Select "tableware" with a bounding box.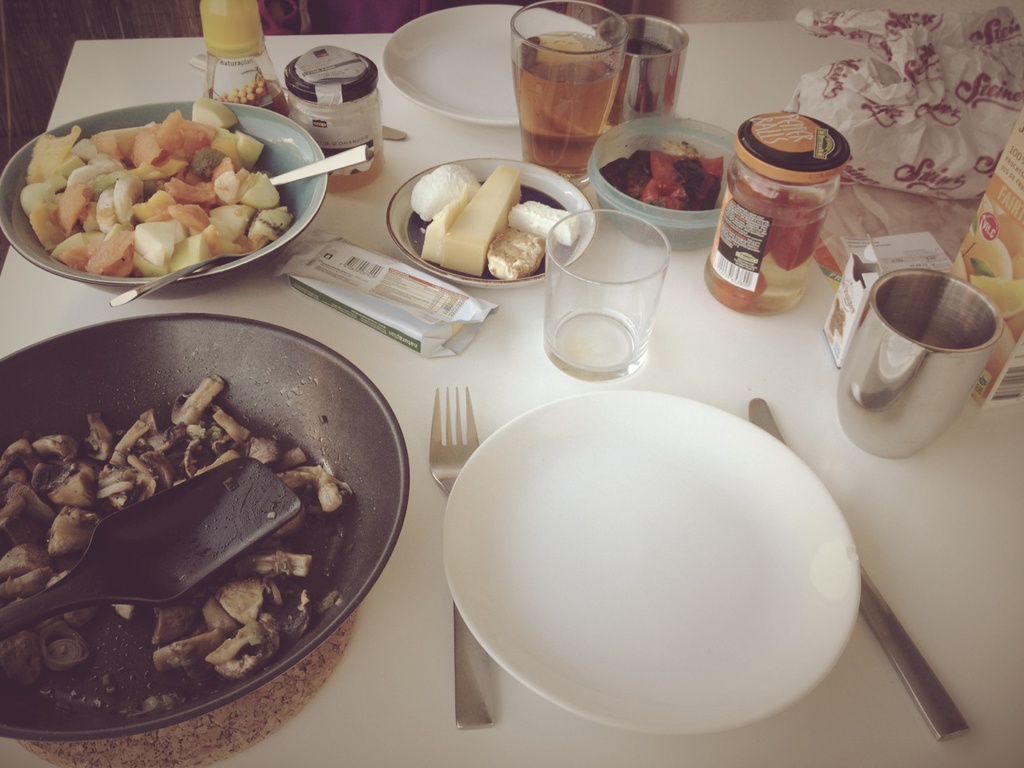
box=[426, 384, 498, 734].
